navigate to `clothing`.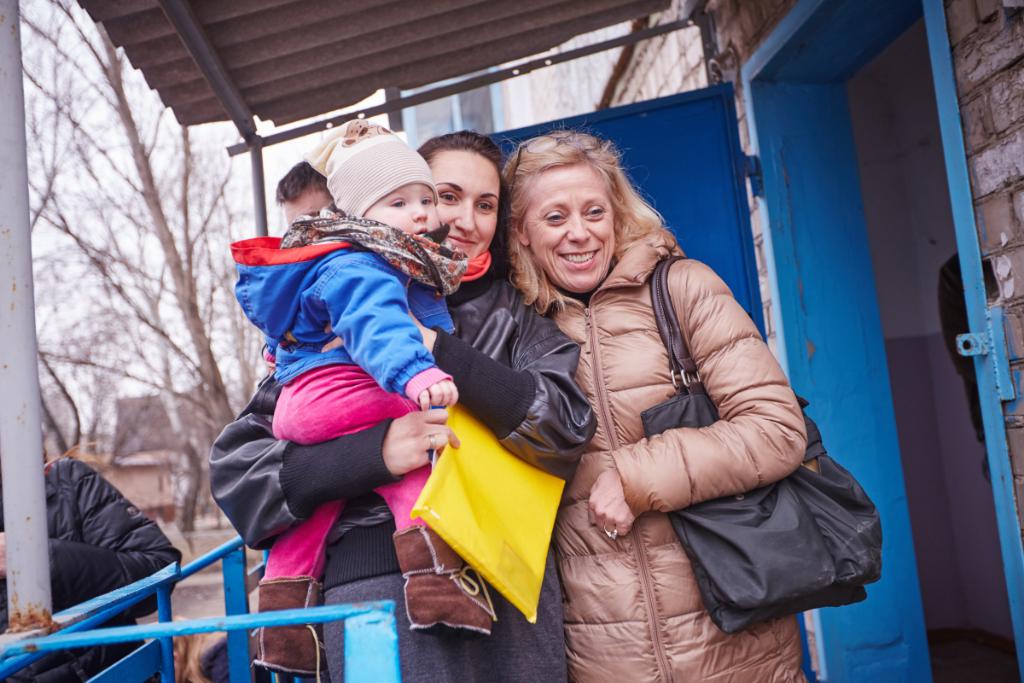
Navigation target: [left=508, top=217, right=852, bottom=682].
